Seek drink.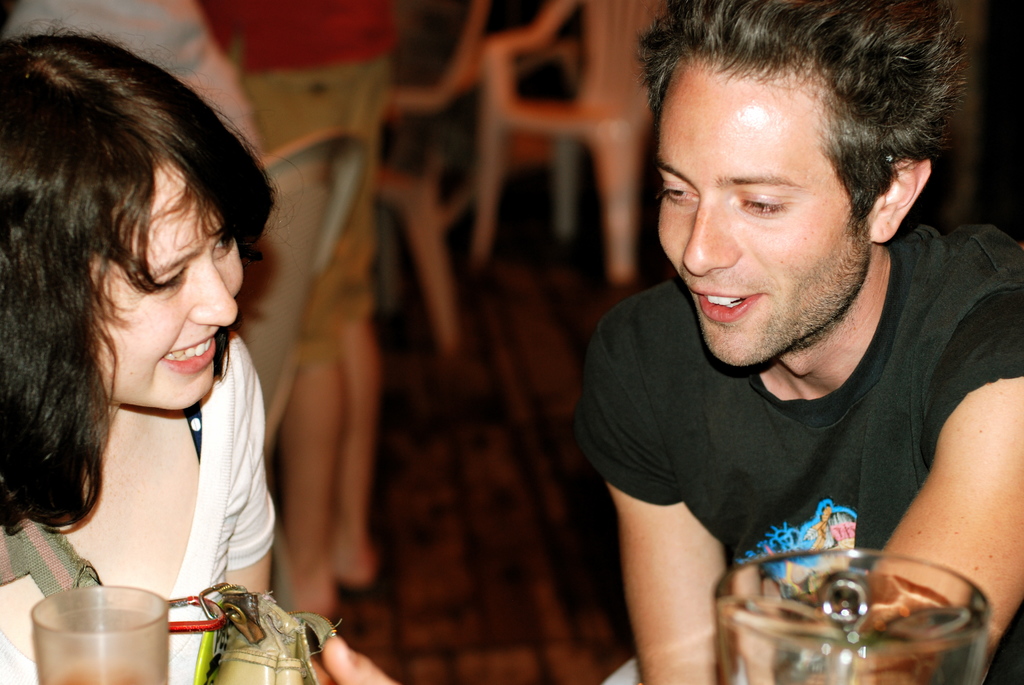
[52,663,153,684].
